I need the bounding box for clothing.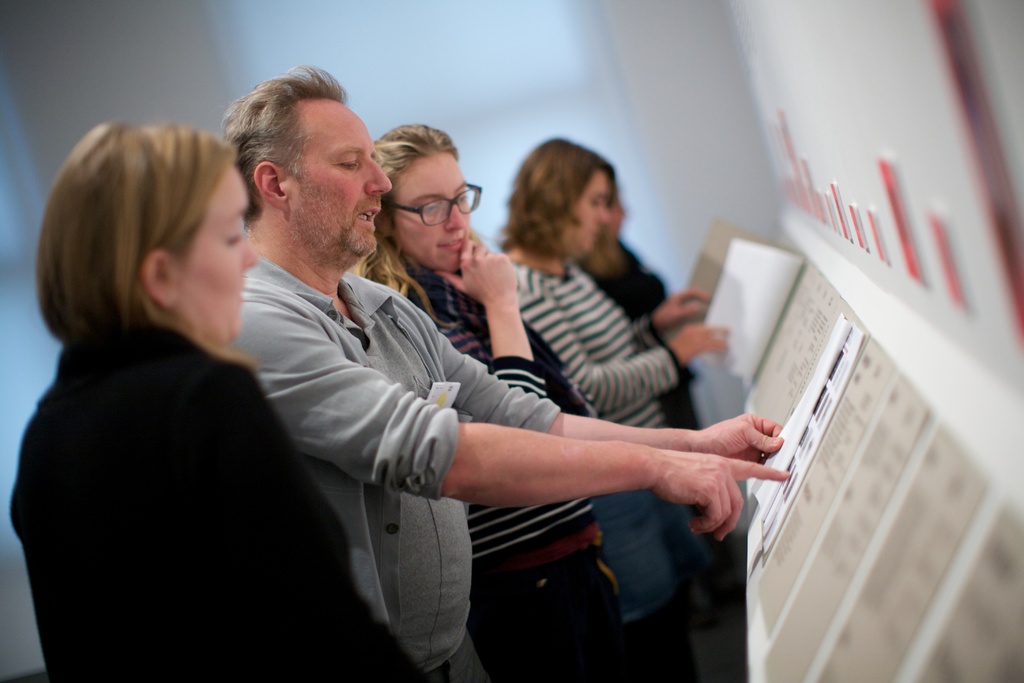
Here it is: {"x1": 509, "y1": 259, "x2": 681, "y2": 627}.
